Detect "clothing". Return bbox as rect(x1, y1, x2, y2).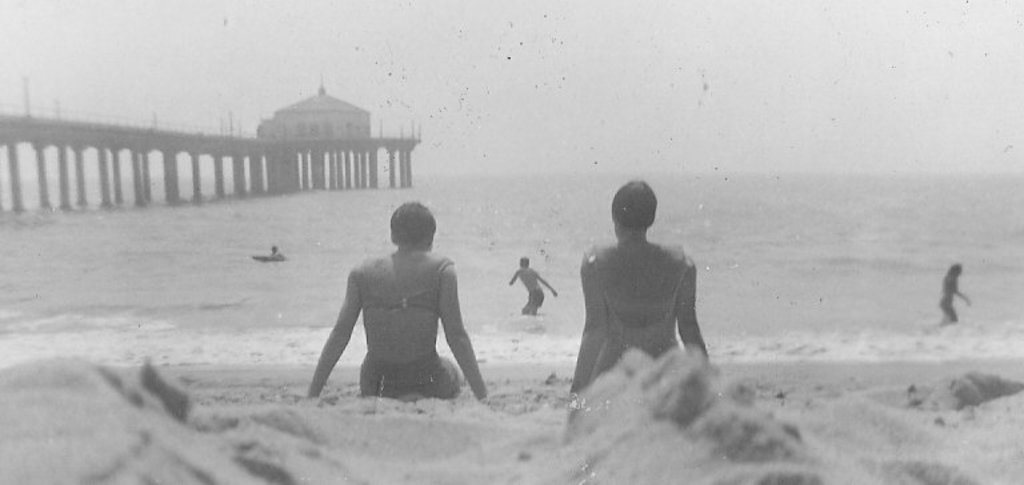
rect(529, 286, 545, 304).
